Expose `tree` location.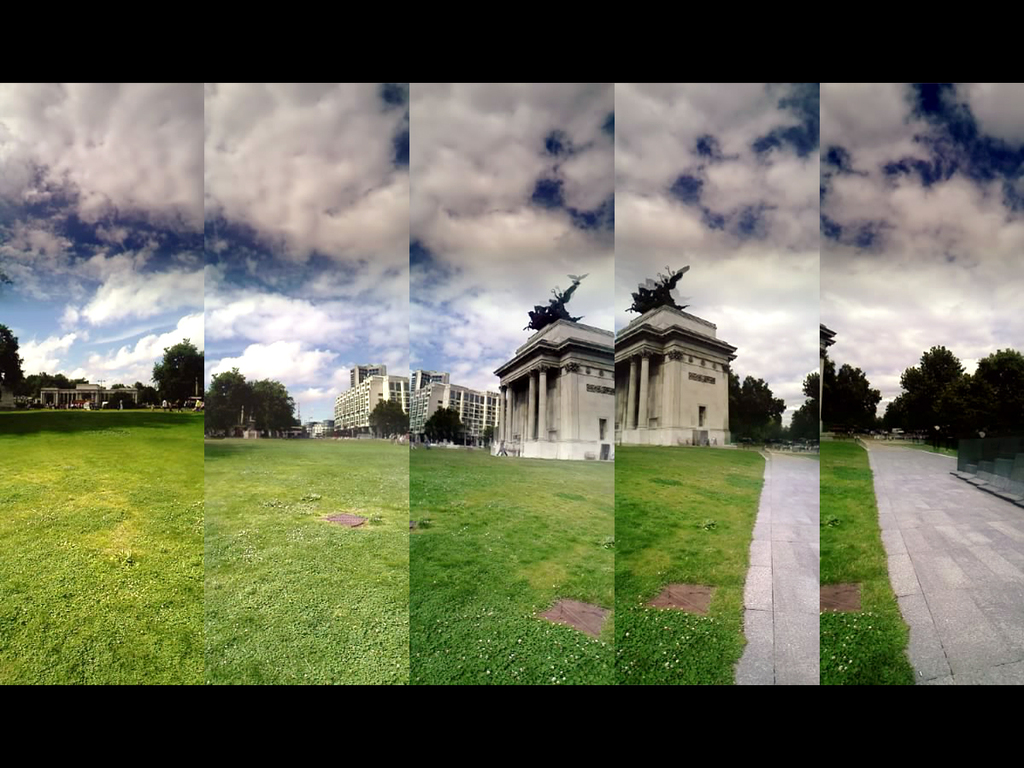
Exposed at box(725, 369, 781, 447).
